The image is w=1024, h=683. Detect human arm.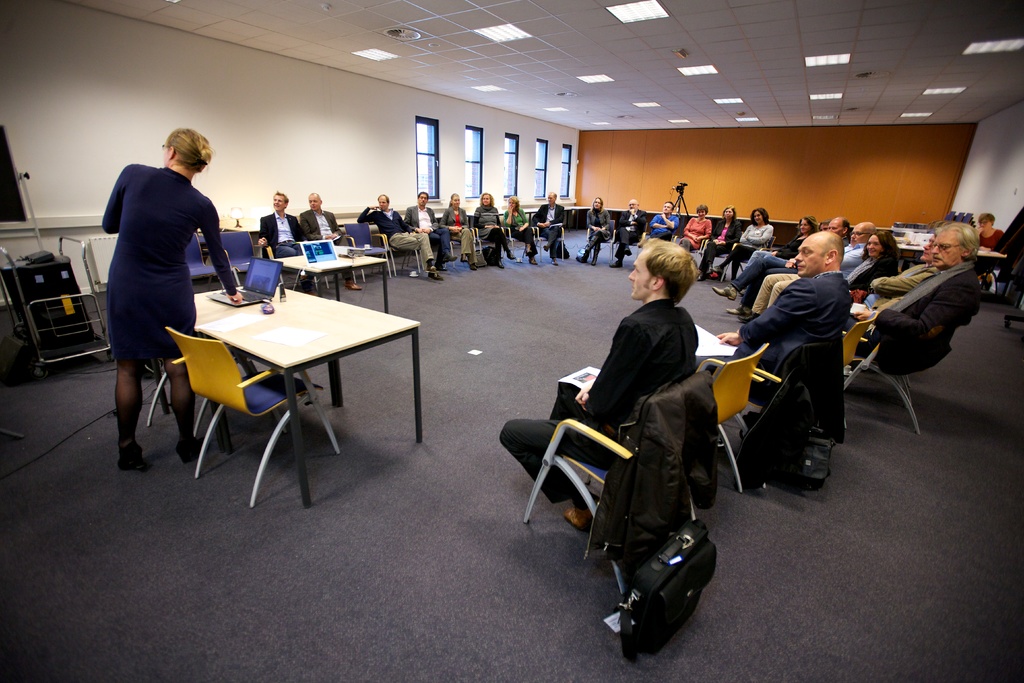
Detection: [x1=97, y1=163, x2=150, y2=235].
